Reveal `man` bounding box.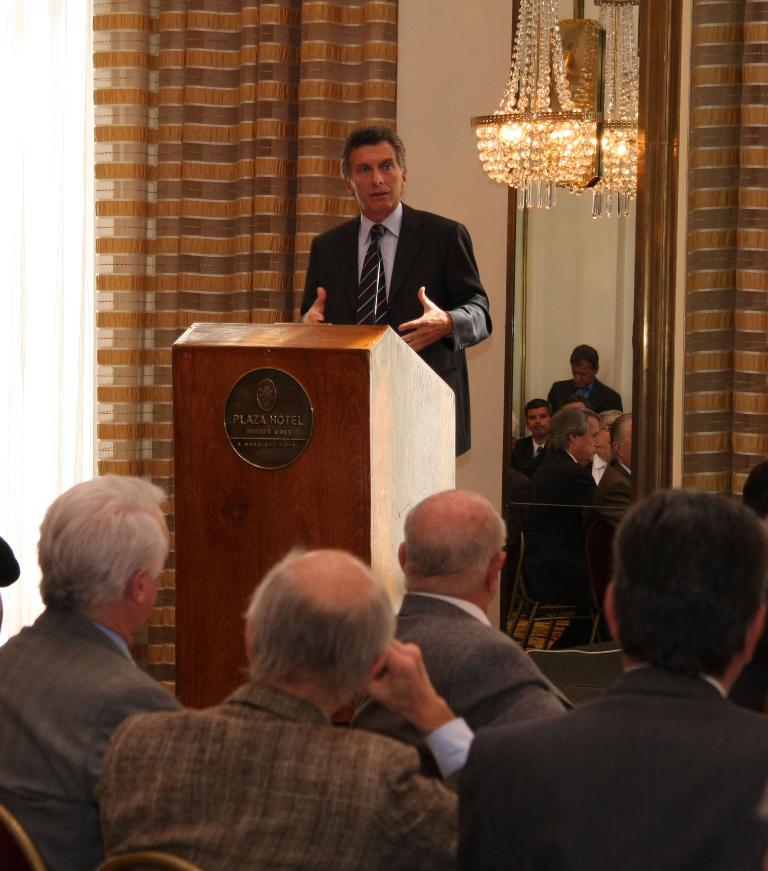
Revealed: Rect(302, 123, 497, 460).
